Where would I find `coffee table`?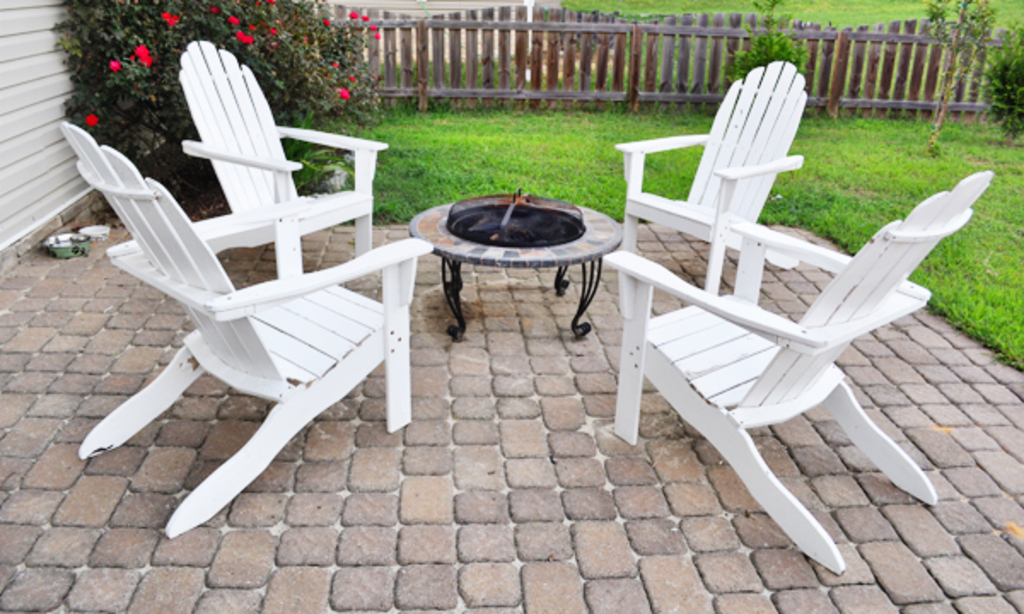
At x1=411 y1=179 x2=621 y2=356.
